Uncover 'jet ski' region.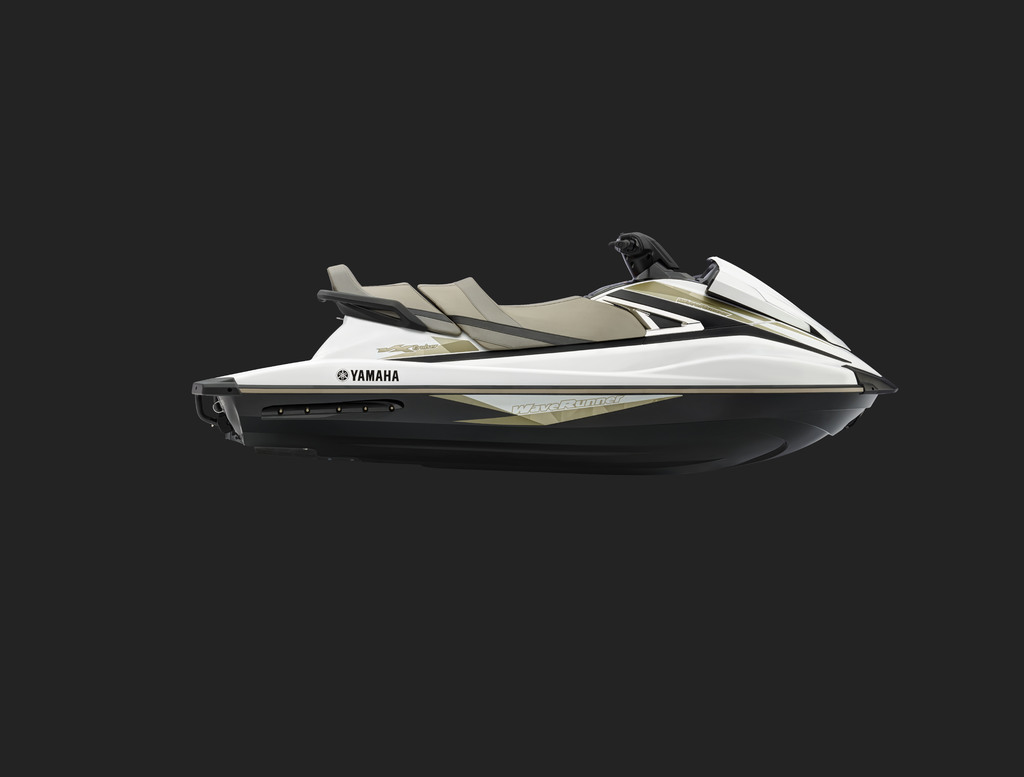
Uncovered: [186, 230, 902, 481].
